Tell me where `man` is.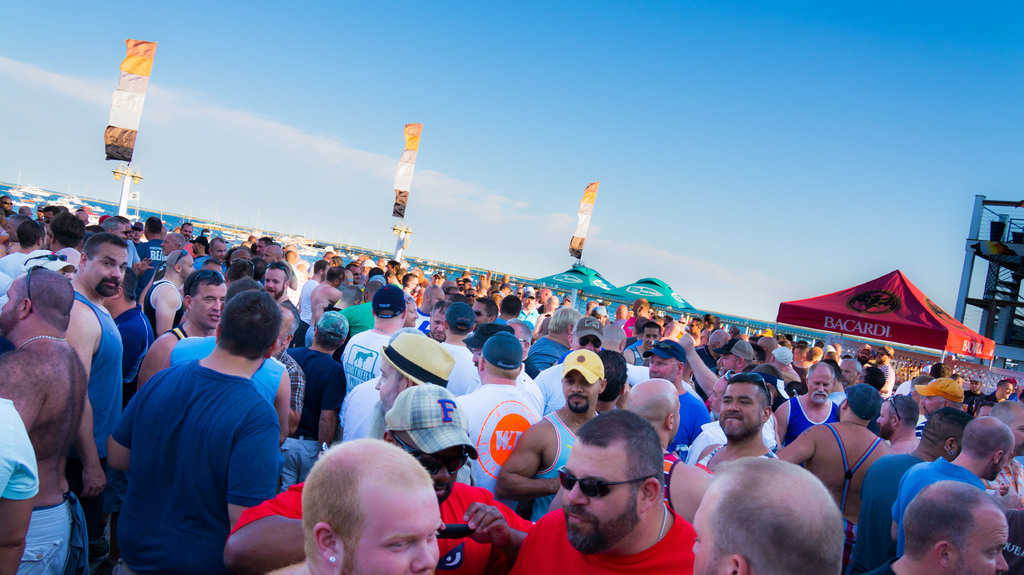
`man` is at 100 272 307 567.
